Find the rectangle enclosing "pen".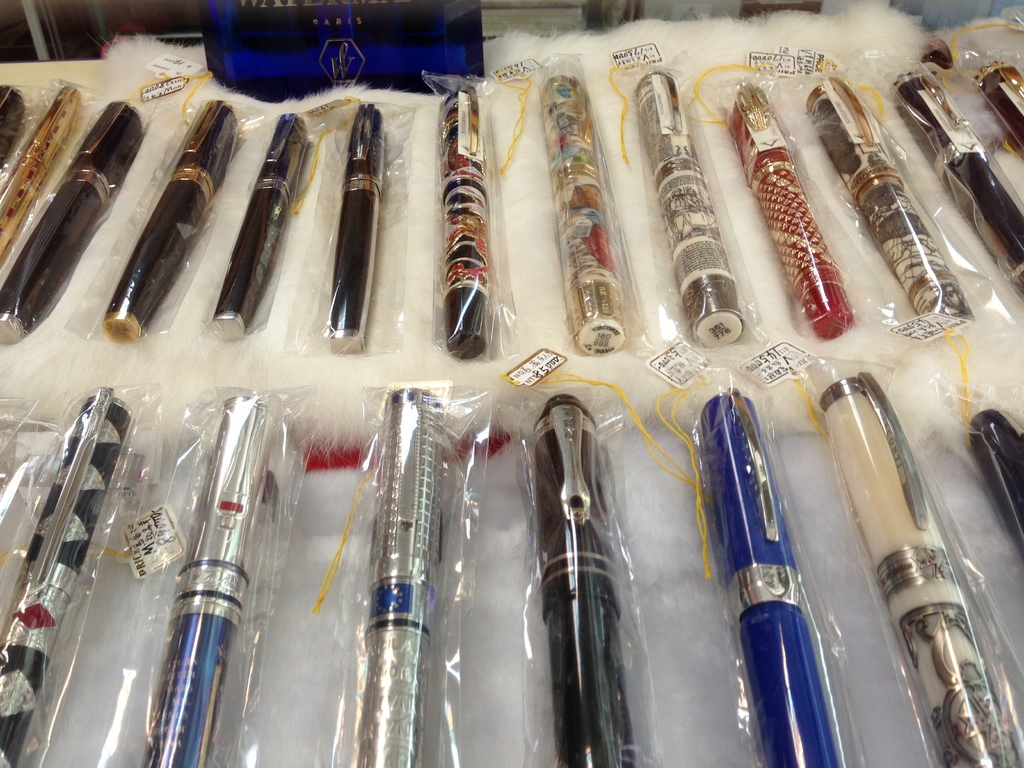
{"left": 156, "top": 382, "right": 283, "bottom": 764}.
